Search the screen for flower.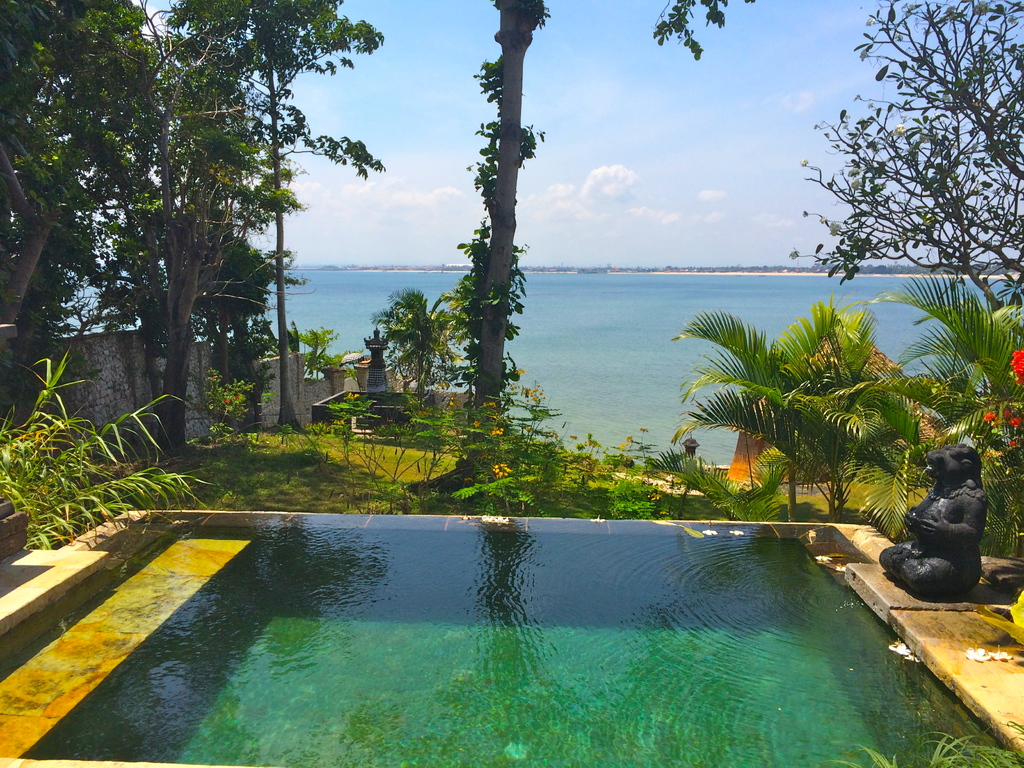
Found at locate(1001, 405, 1007, 420).
